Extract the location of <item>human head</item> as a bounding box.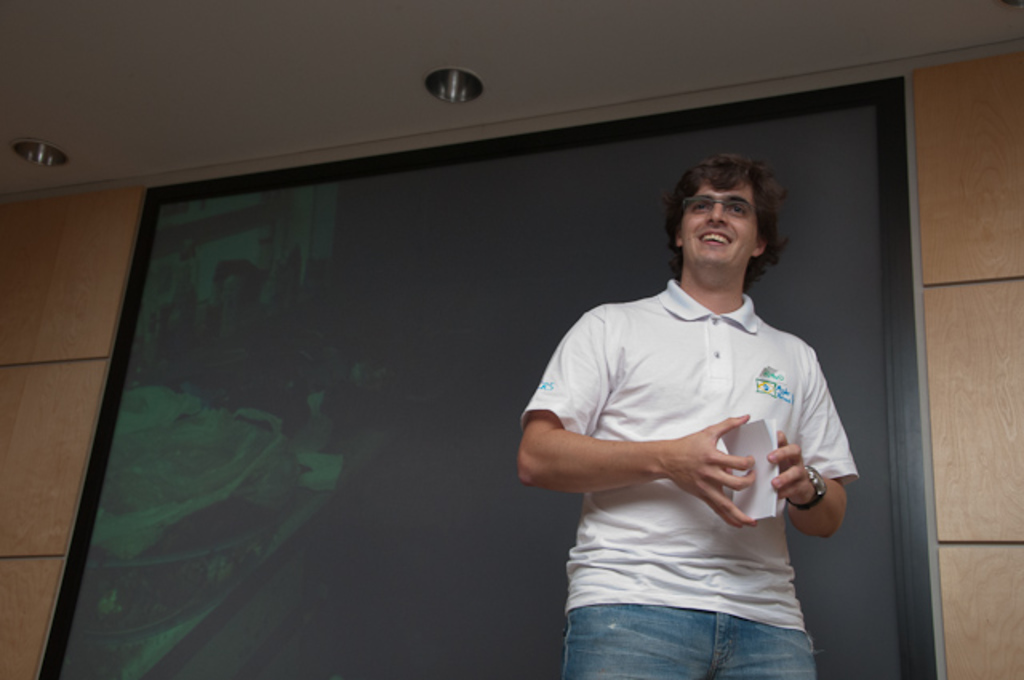
<box>669,147,787,277</box>.
